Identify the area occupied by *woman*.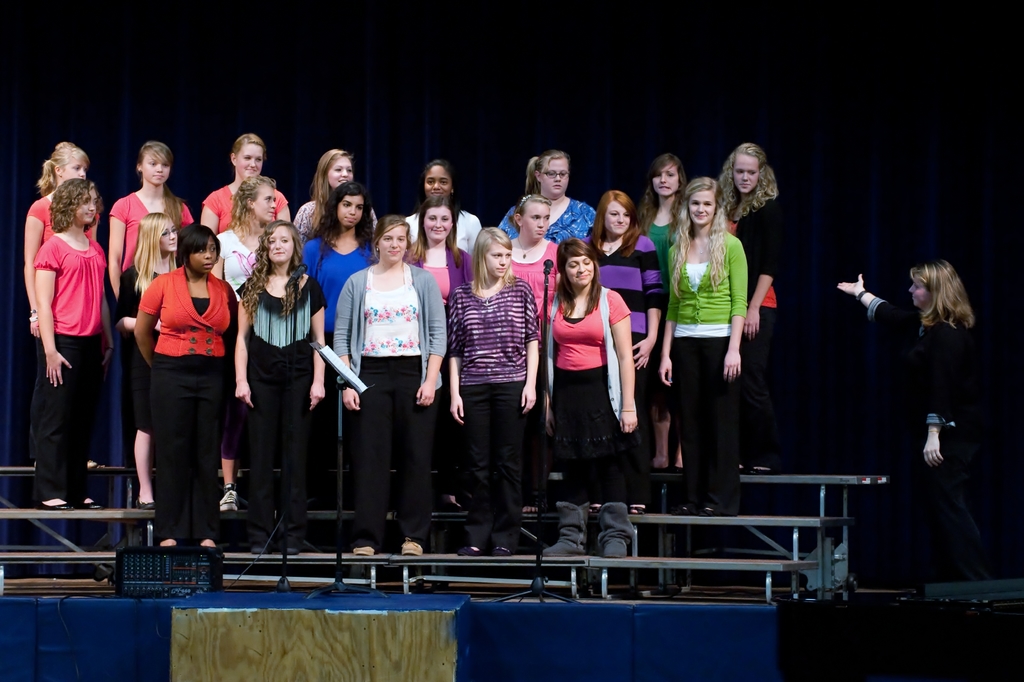
Area: {"x1": 838, "y1": 262, "x2": 973, "y2": 598}.
